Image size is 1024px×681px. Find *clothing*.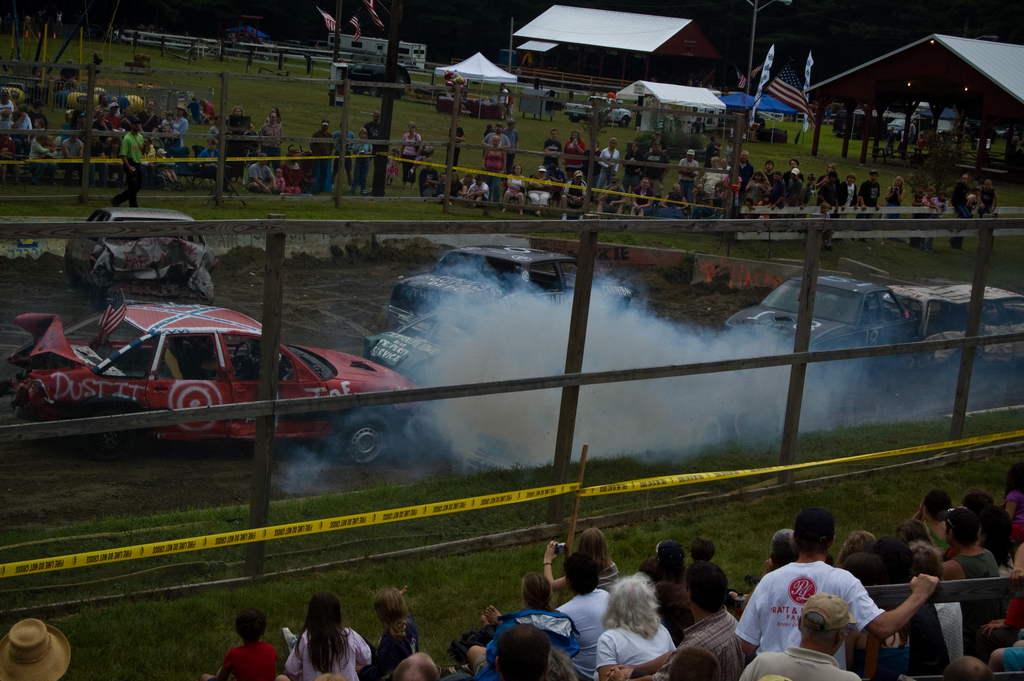
BBox(734, 644, 860, 680).
